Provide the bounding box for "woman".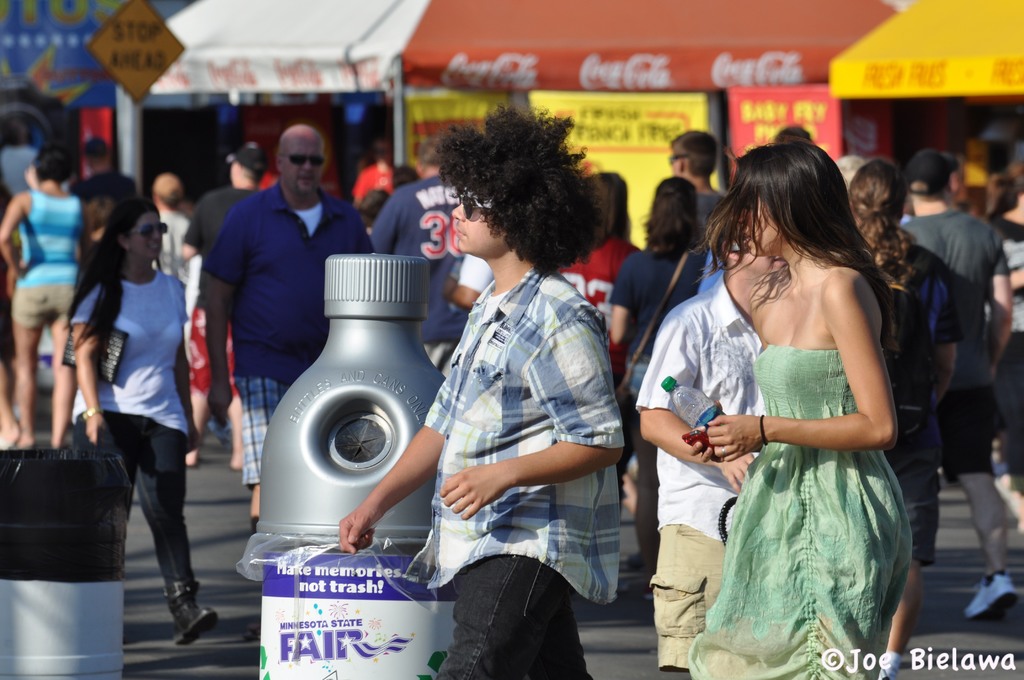
x1=637, y1=202, x2=790, y2=669.
